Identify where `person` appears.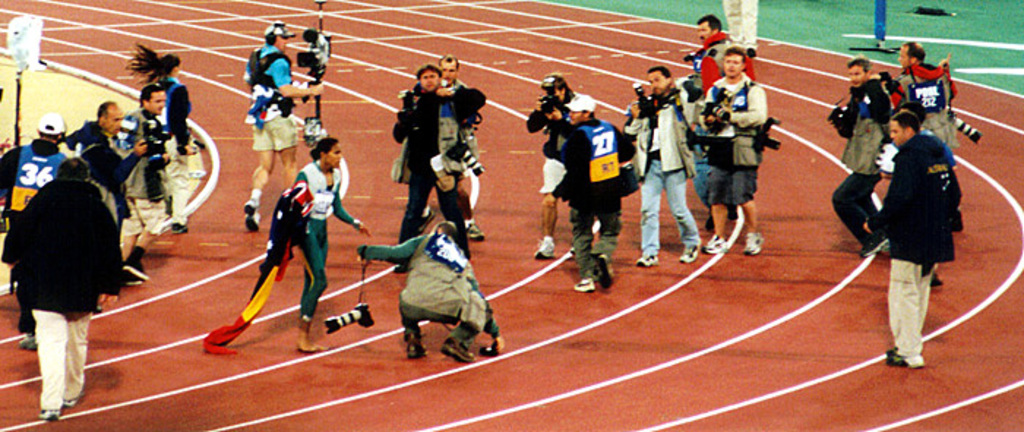
Appears at left=236, top=18, right=332, bottom=231.
